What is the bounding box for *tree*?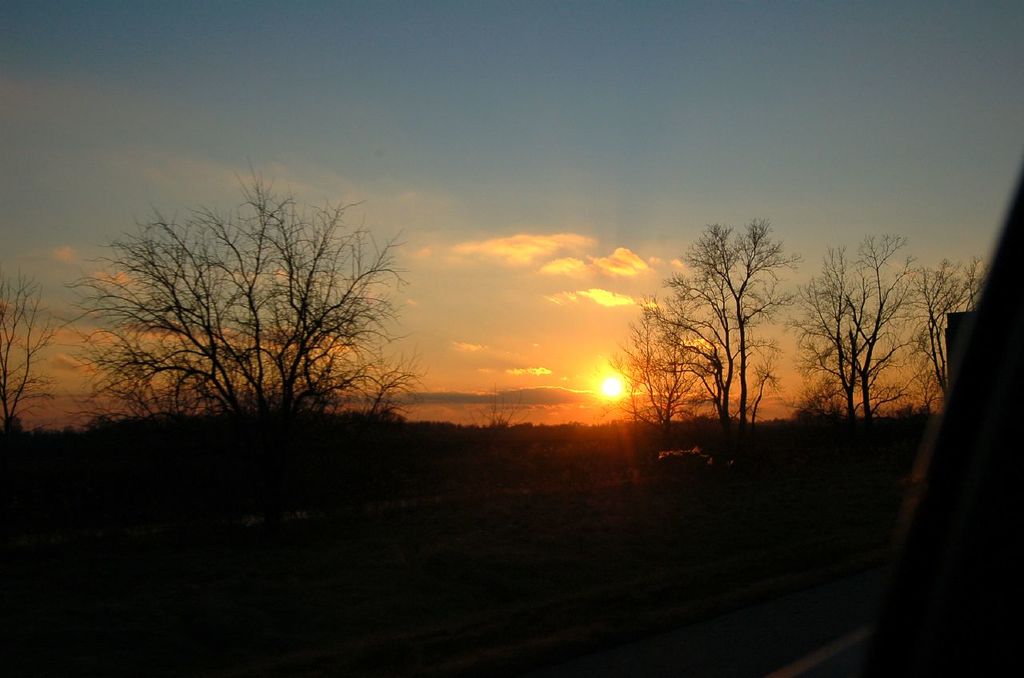
[x1=78, y1=161, x2=418, y2=447].
